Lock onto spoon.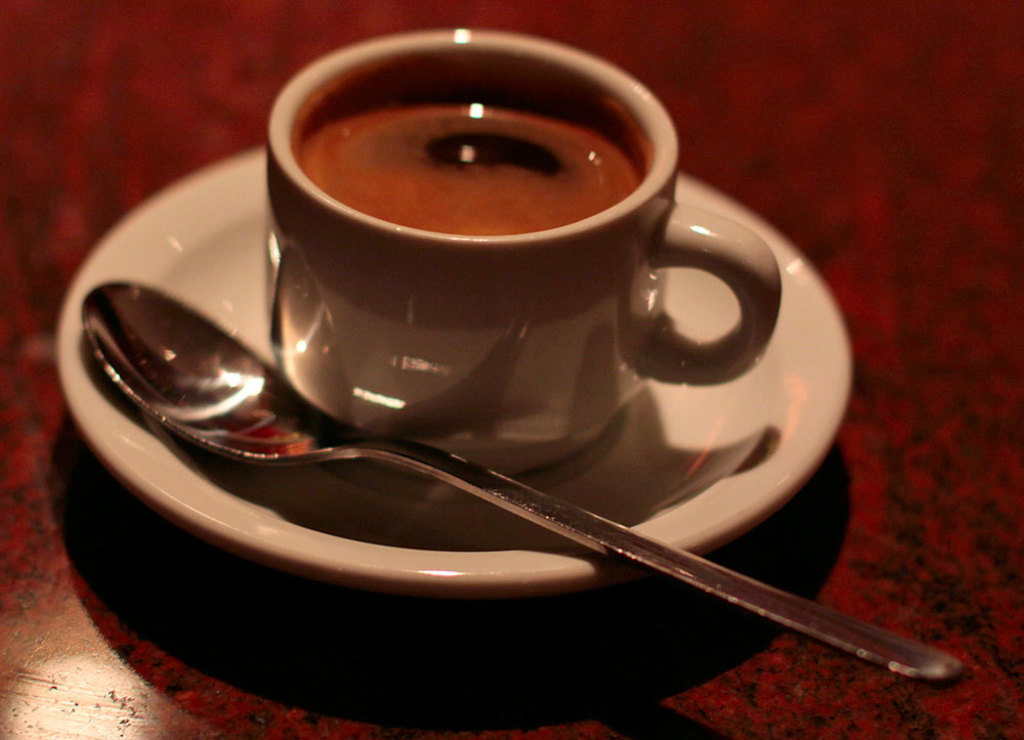
Locked: x1=78, y1=279, x2=977, y2=689.
